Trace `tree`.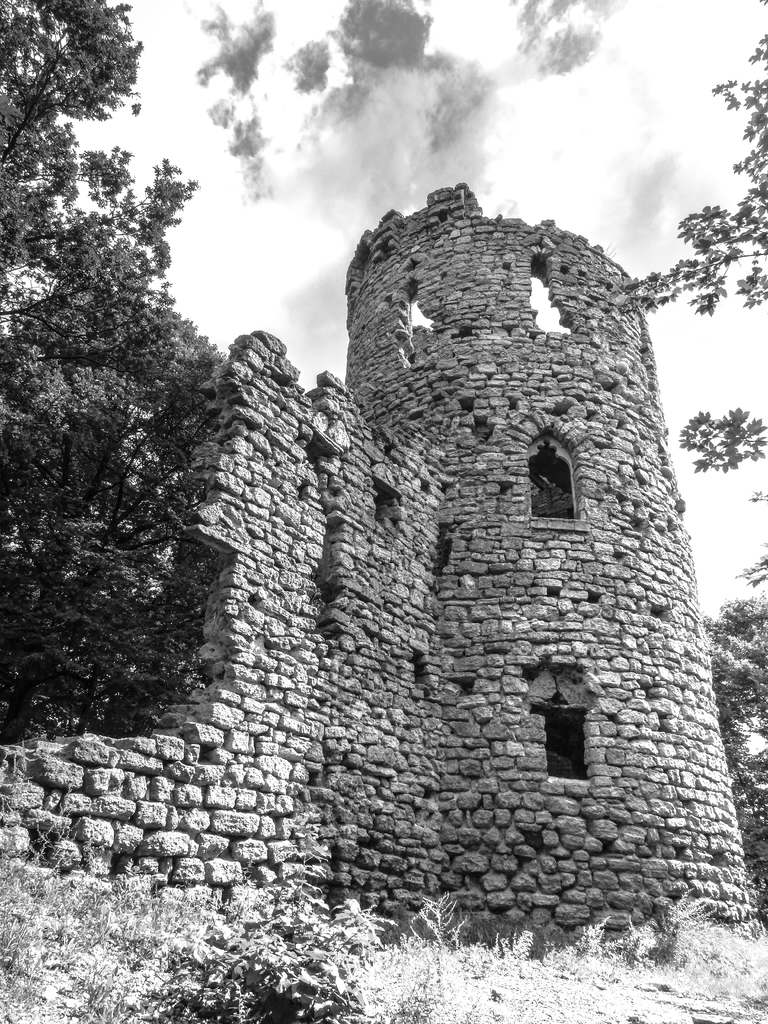
Traced to 694 525 767 924.
